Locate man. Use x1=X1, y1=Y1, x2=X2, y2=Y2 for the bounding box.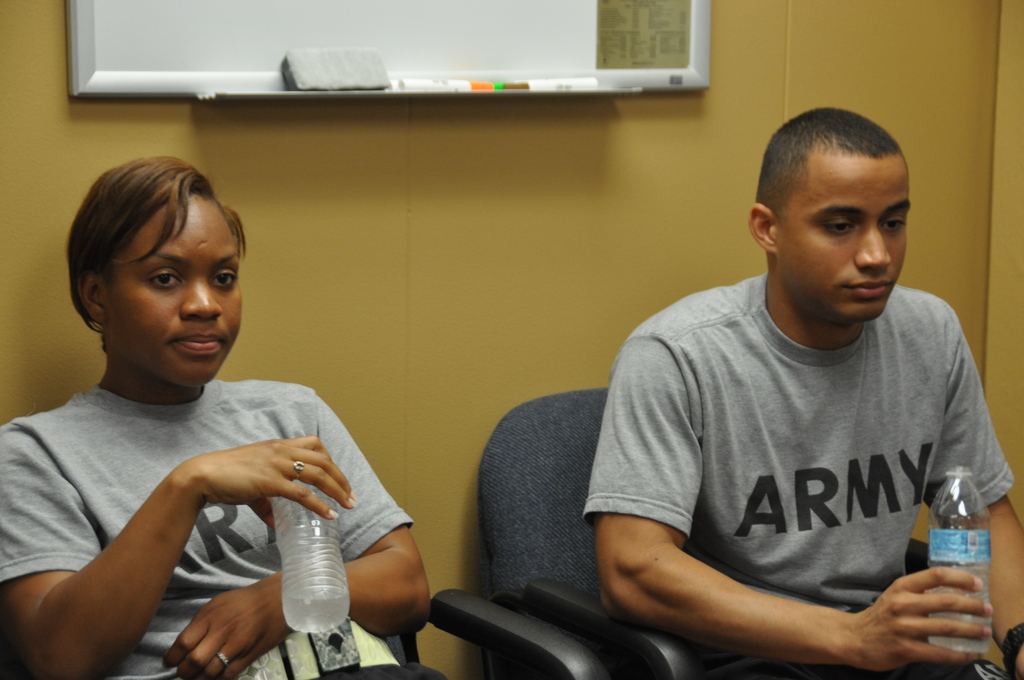
x1=529, y1=106, x2=1012, y2=678.
